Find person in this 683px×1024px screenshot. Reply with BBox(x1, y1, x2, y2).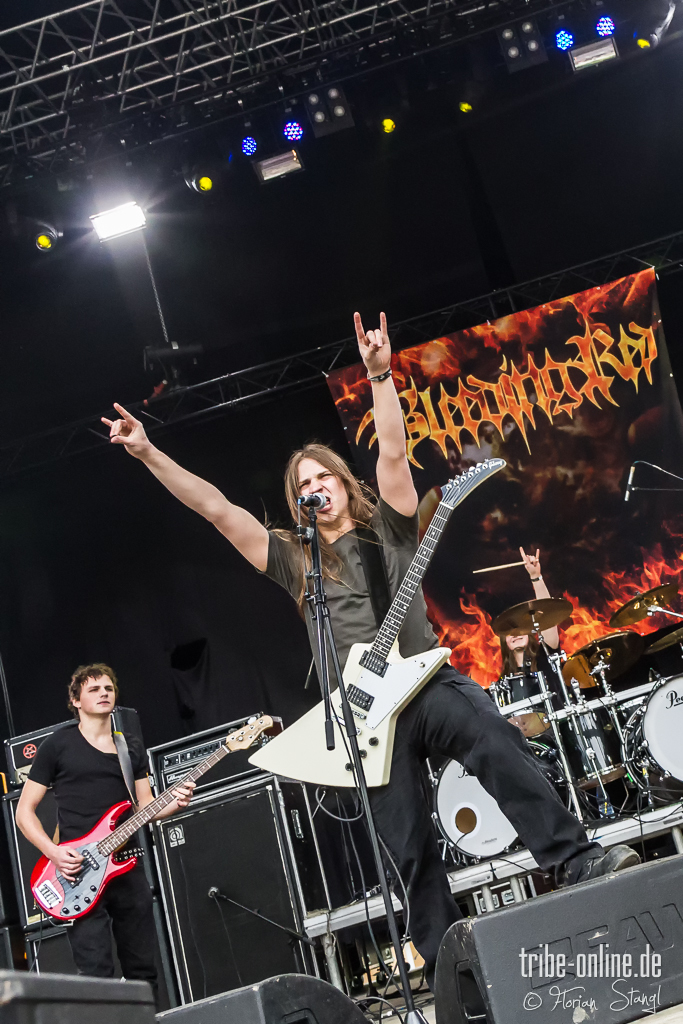
BBox(498, 549, 579, 782).
